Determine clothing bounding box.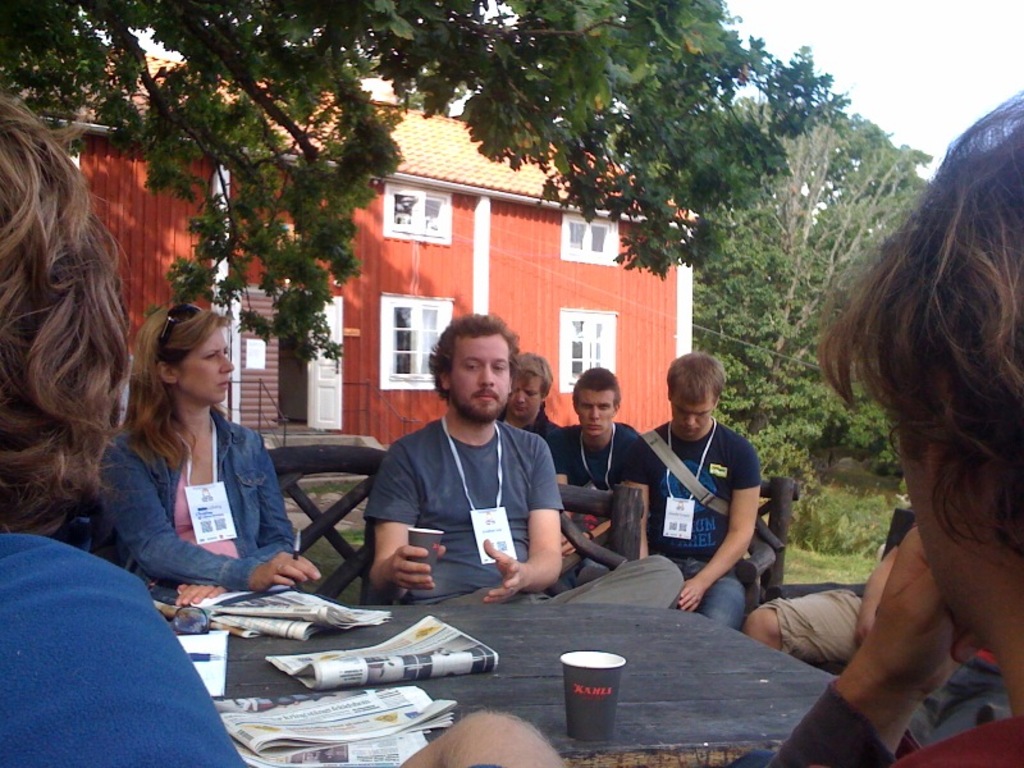
Determined: [x1=93, y1=393, x2=293, y2=627].
